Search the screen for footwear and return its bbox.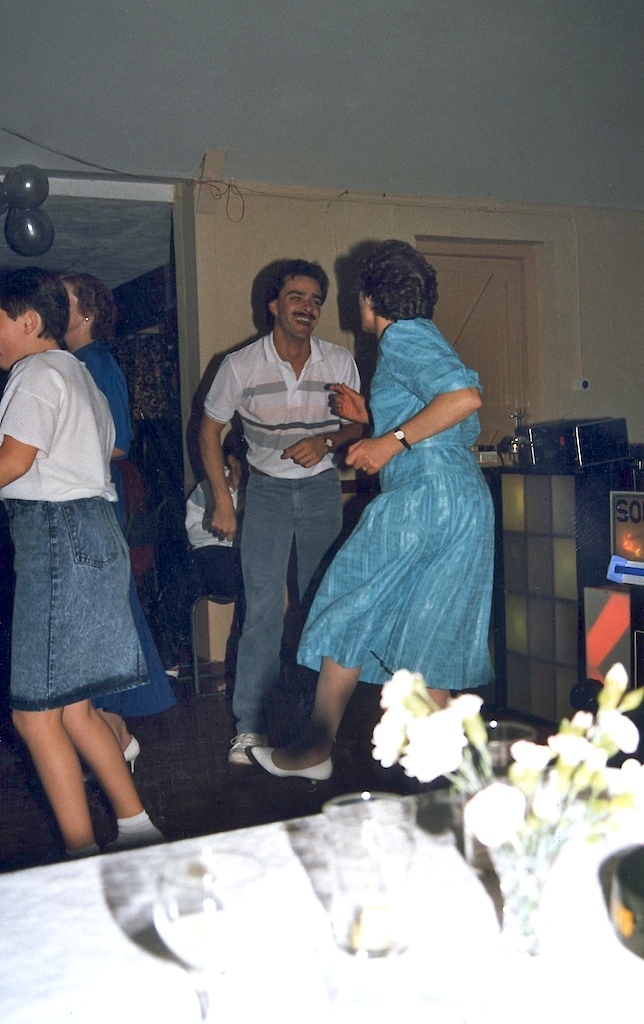
Found: 227:730:270:767.
